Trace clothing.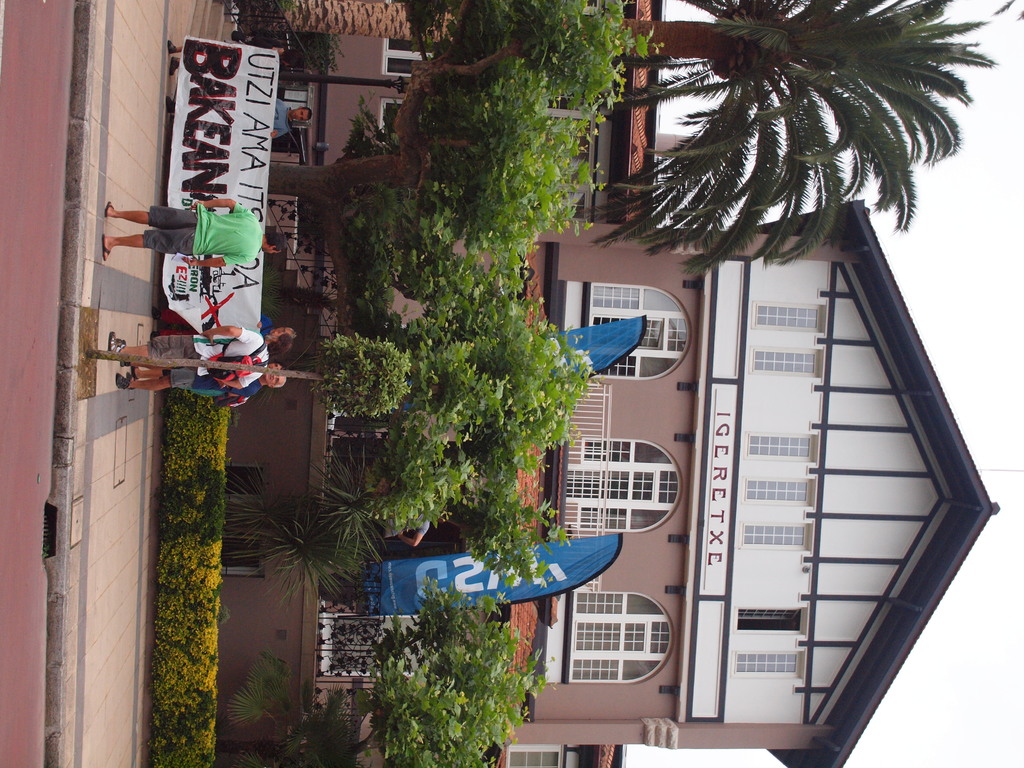
Traced to 145:328:272:365.
